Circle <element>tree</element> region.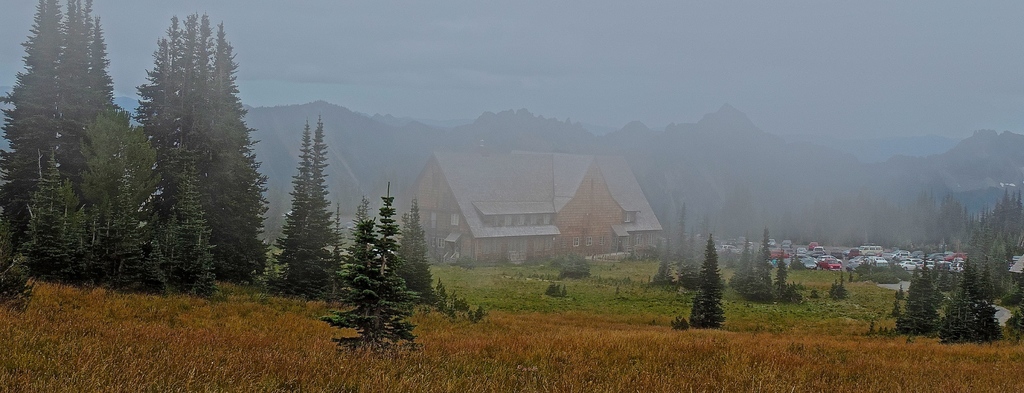
Region: [left=141, top=112, right=236, bottom=312].
